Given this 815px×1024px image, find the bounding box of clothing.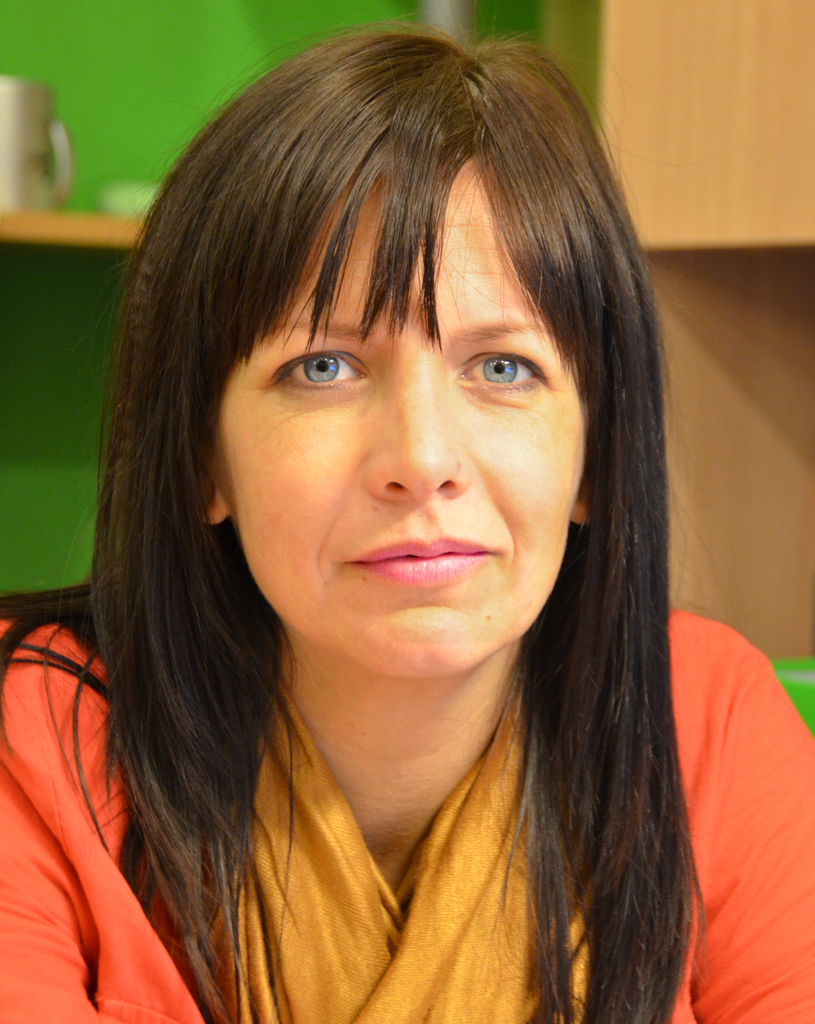
{"x1": 38, "y1": 565, "x2": 731, "y2": 968}.
